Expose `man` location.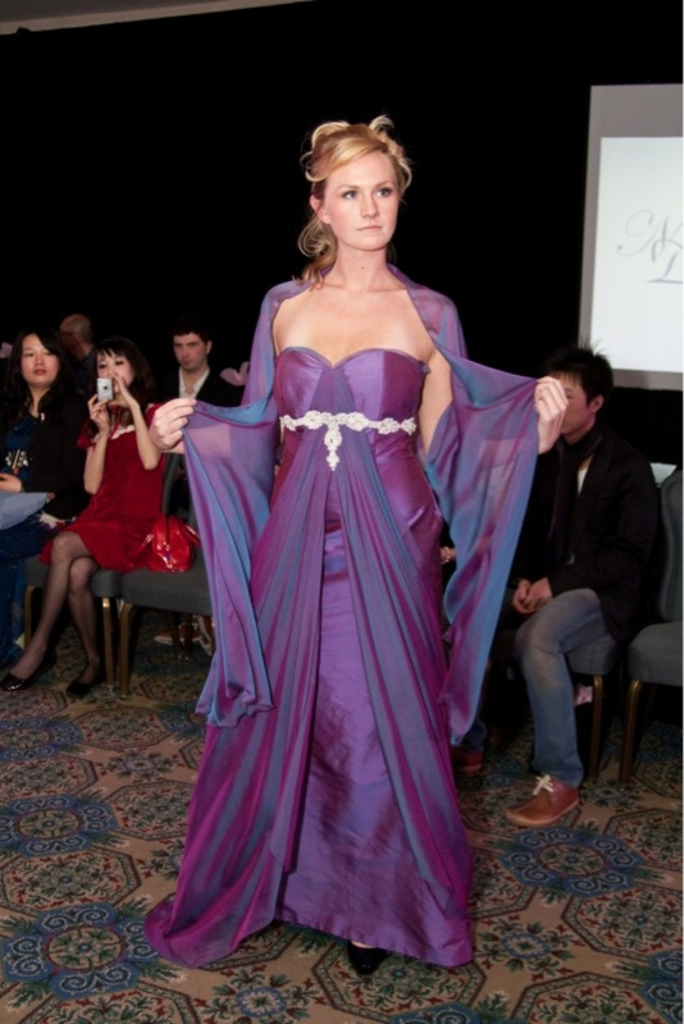
Exposed at <region>54, 307, 109, 403</region>.
